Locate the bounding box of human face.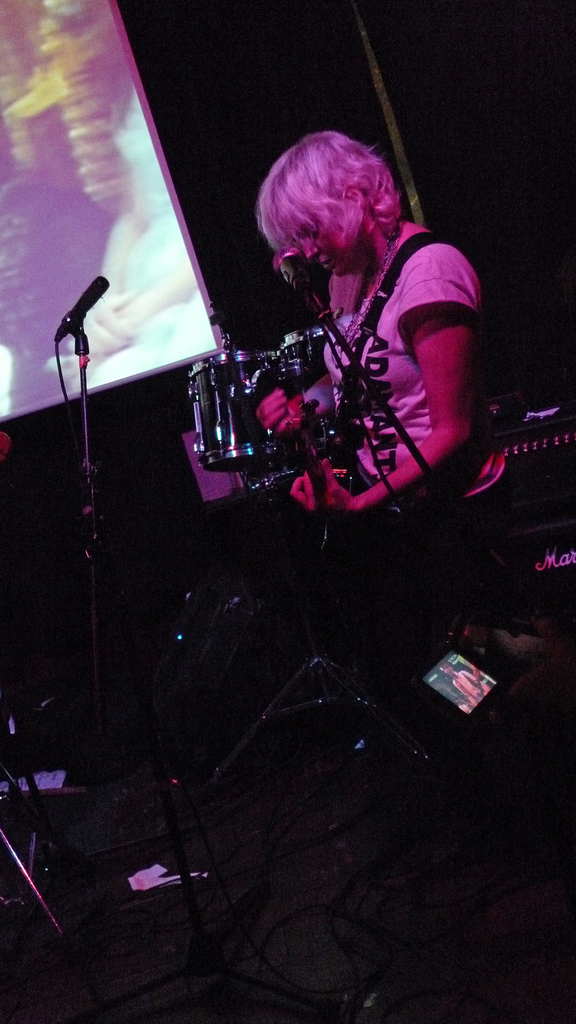
Bounding box: [left=299, top=216, right=348, bottom=275].
